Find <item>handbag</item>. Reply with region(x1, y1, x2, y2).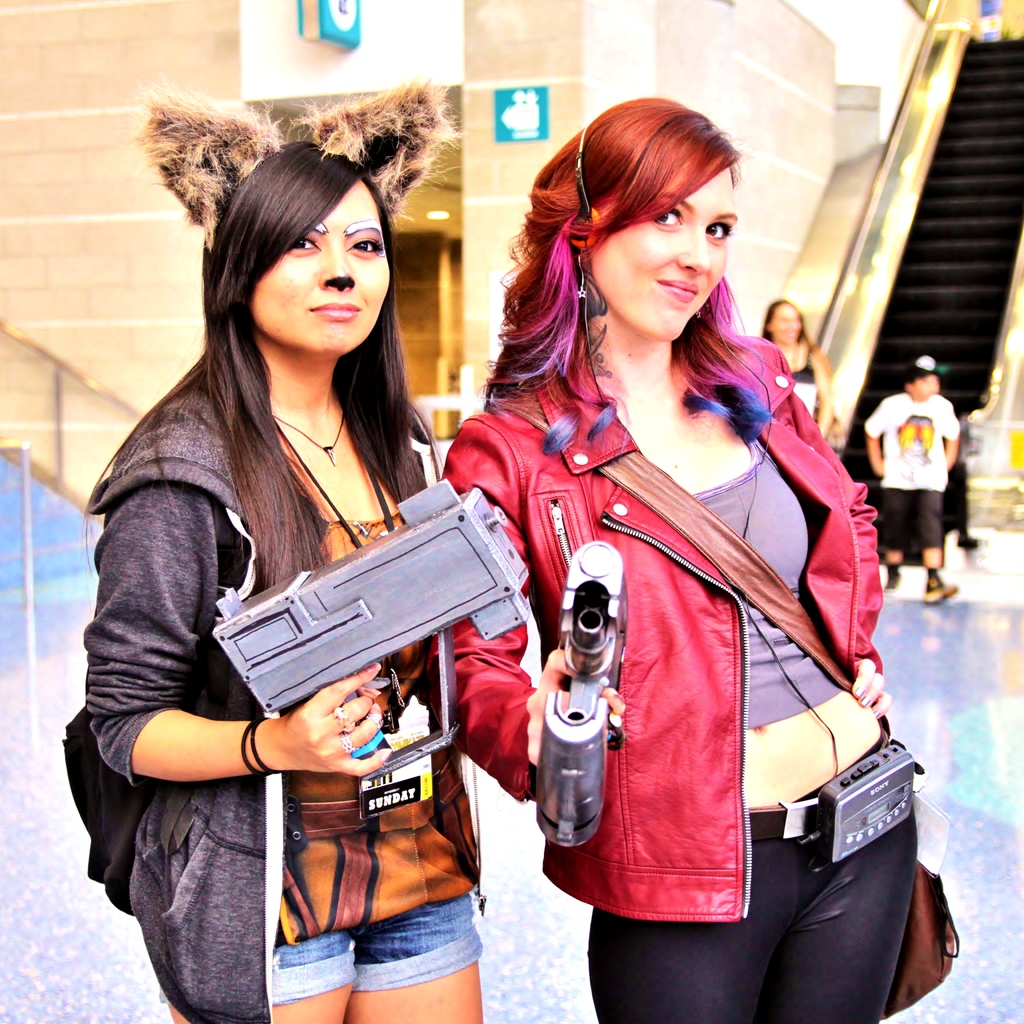
region(490, 391, 957, 1021).
